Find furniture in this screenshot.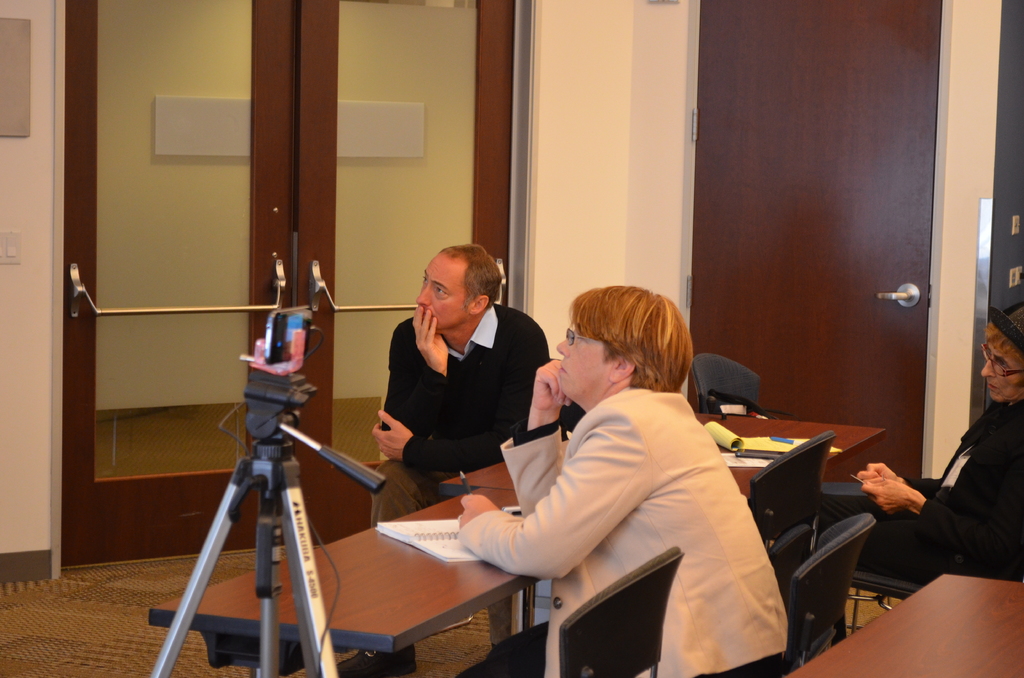
The bounding box for furniture is (left=767, top=519, right=813, bottom=587).
